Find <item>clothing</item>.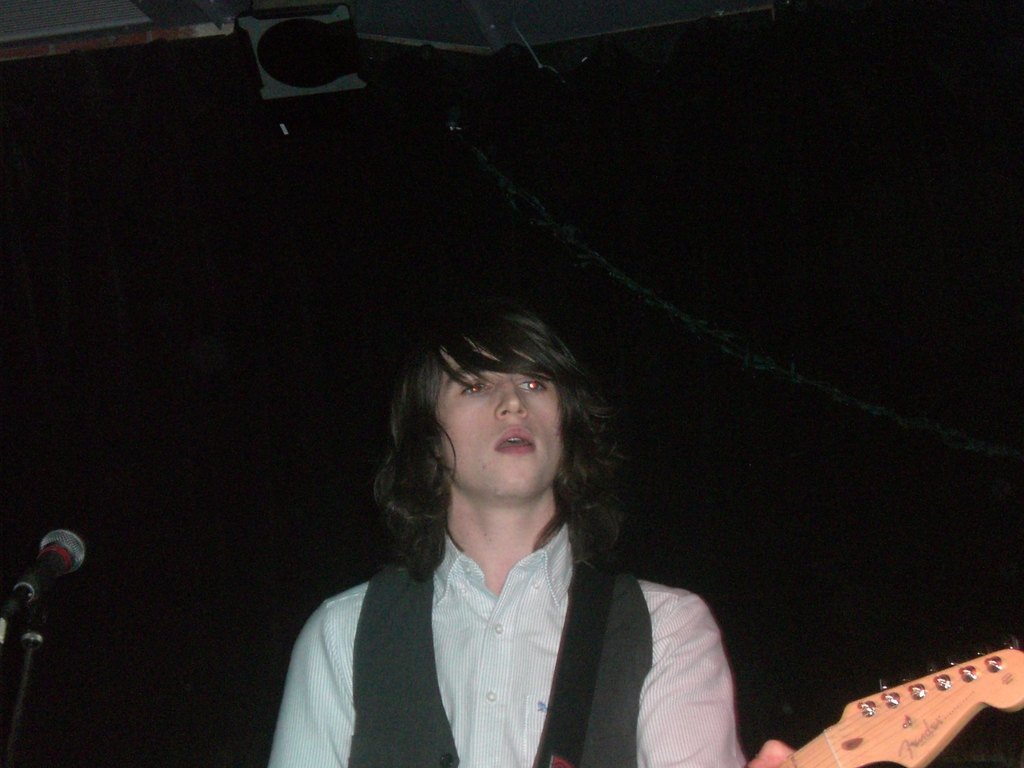
rect(271, 451, 735, 756).
